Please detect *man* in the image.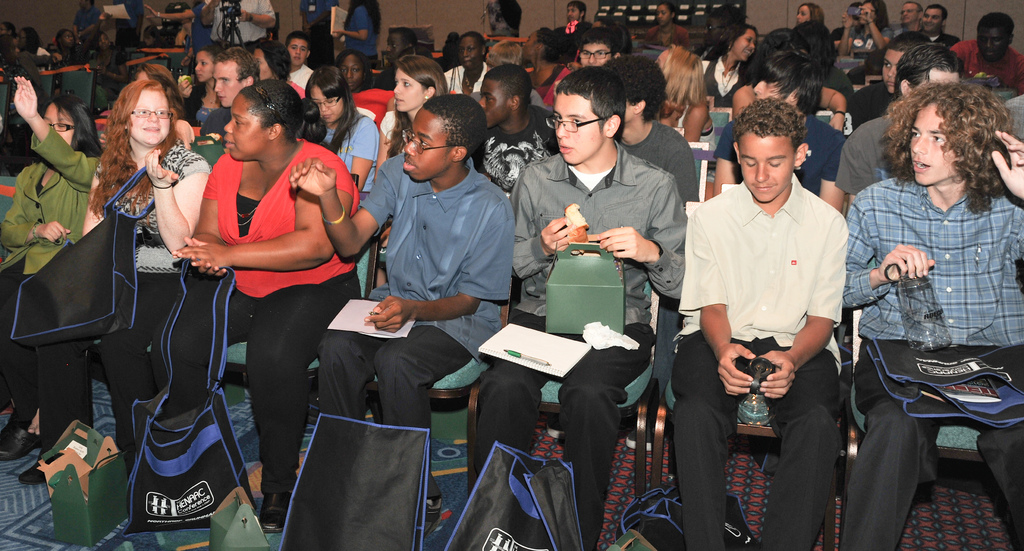
567/0/588/24.
